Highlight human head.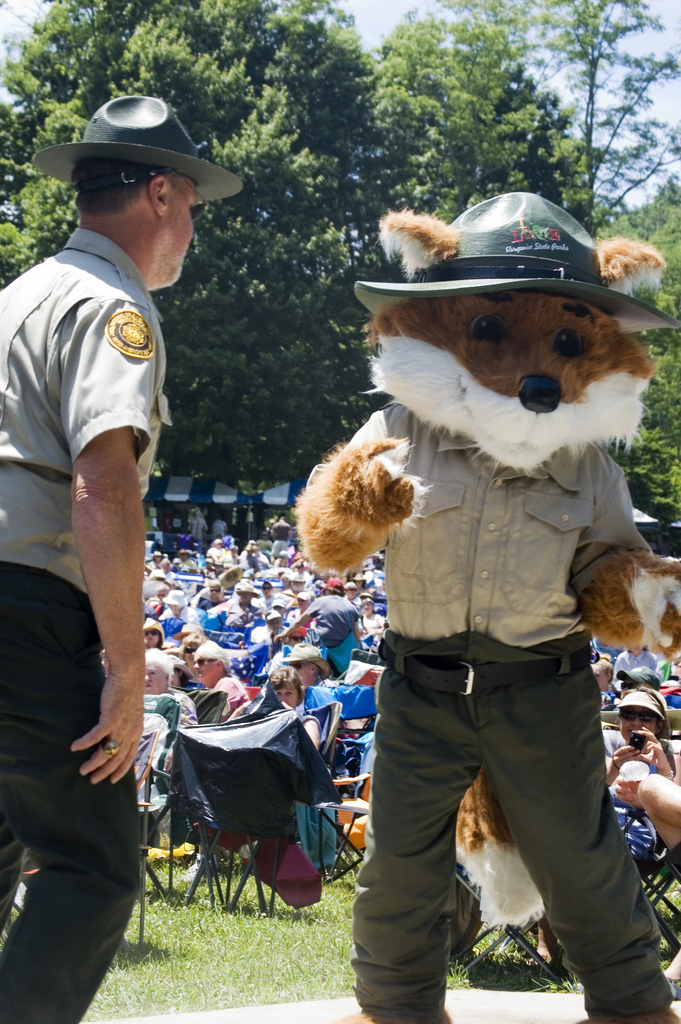
Highlighted region: <bbox>169, 660, 186, 687</bbox>.
